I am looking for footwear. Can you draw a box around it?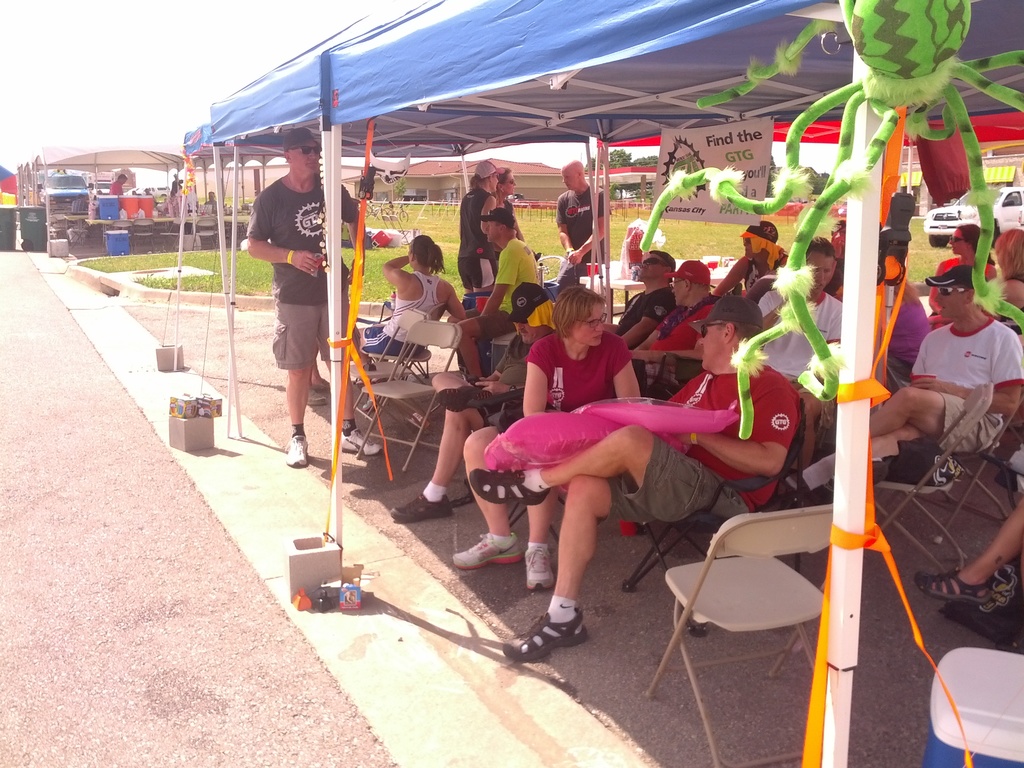
Sure, the bounding box is {"x1": 449, "y1": 534, "x2": 523, "y2": 566}.
